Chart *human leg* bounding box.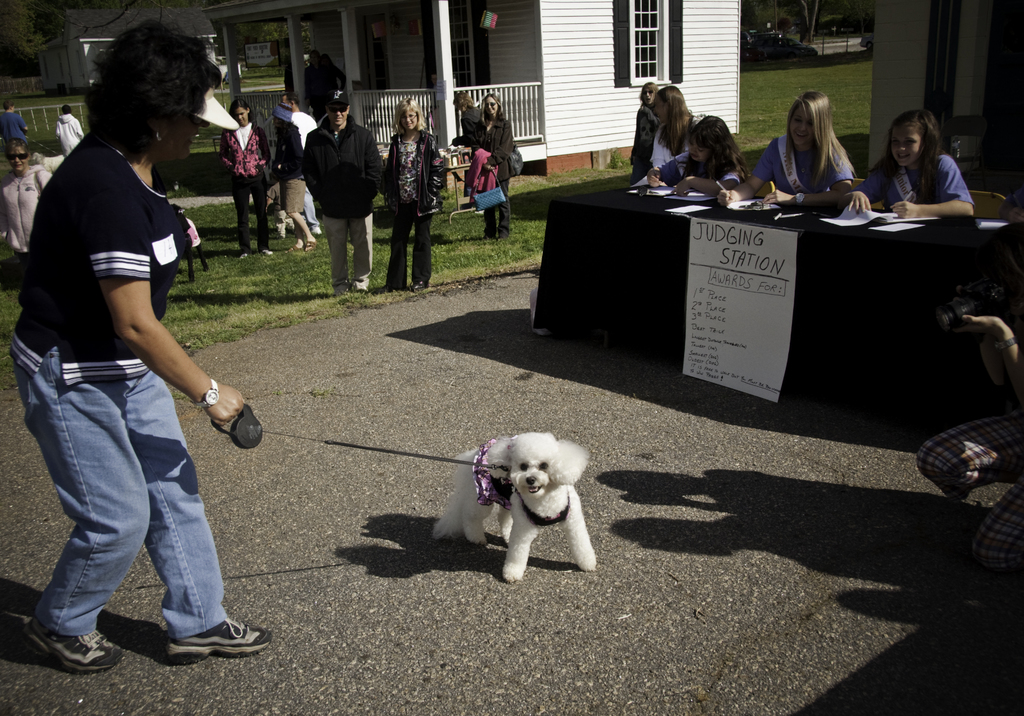
Charted: 346, 198, 374, 293.
